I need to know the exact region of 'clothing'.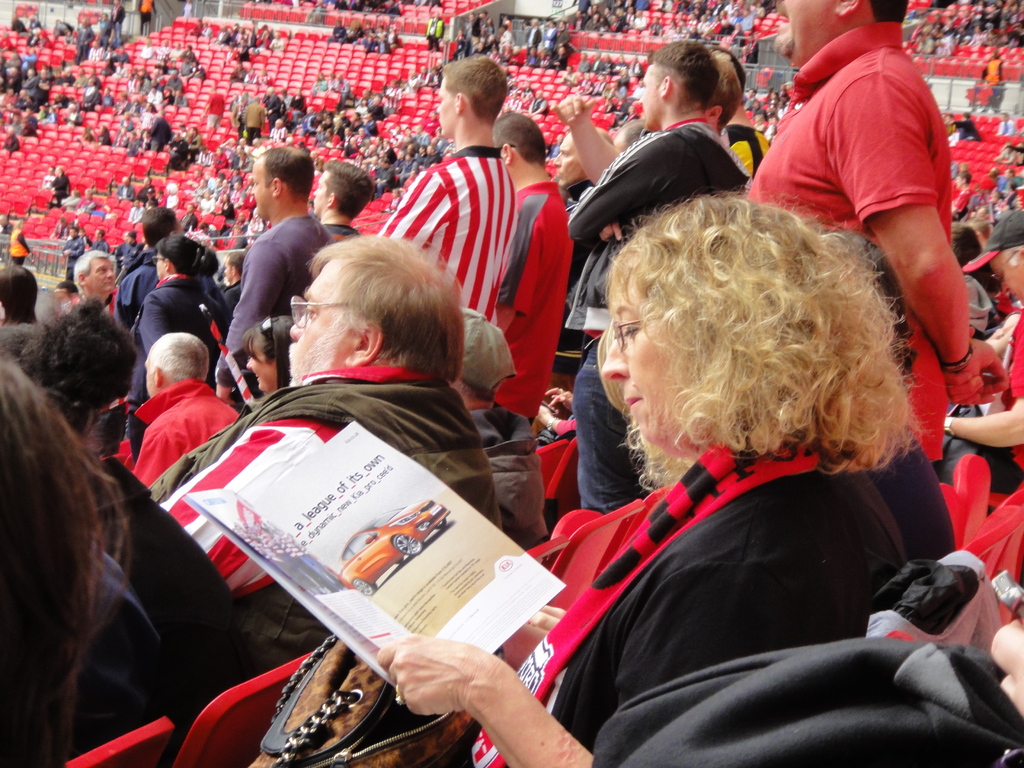
Region: (x1=381, y1=134, x2=511, y2=326).
